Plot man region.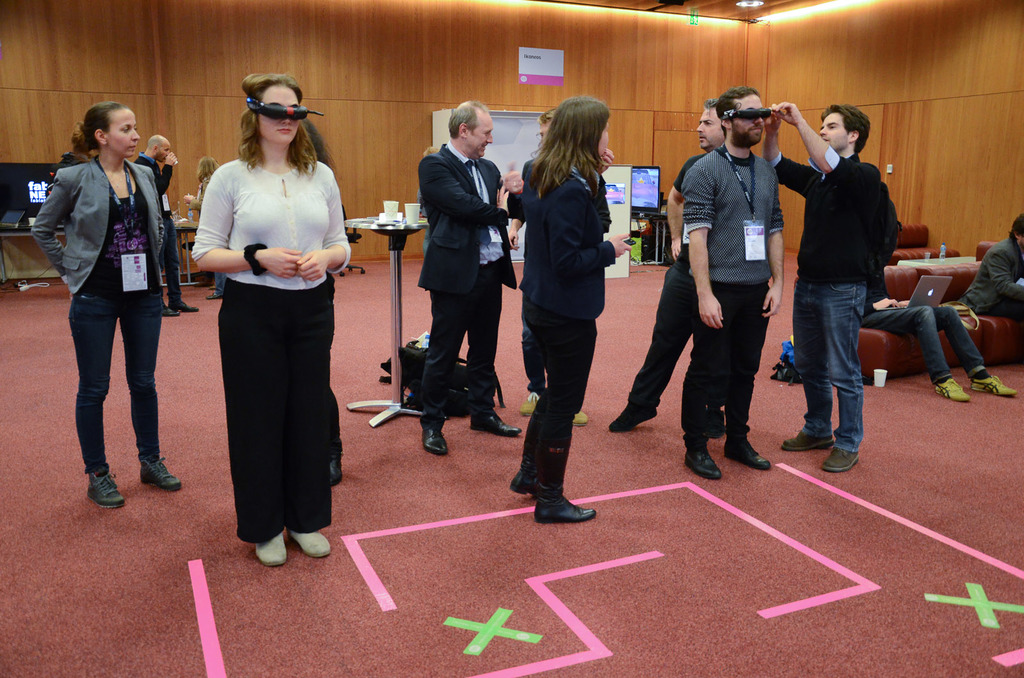
Plotted at locate(786, 91, 915, 462).
